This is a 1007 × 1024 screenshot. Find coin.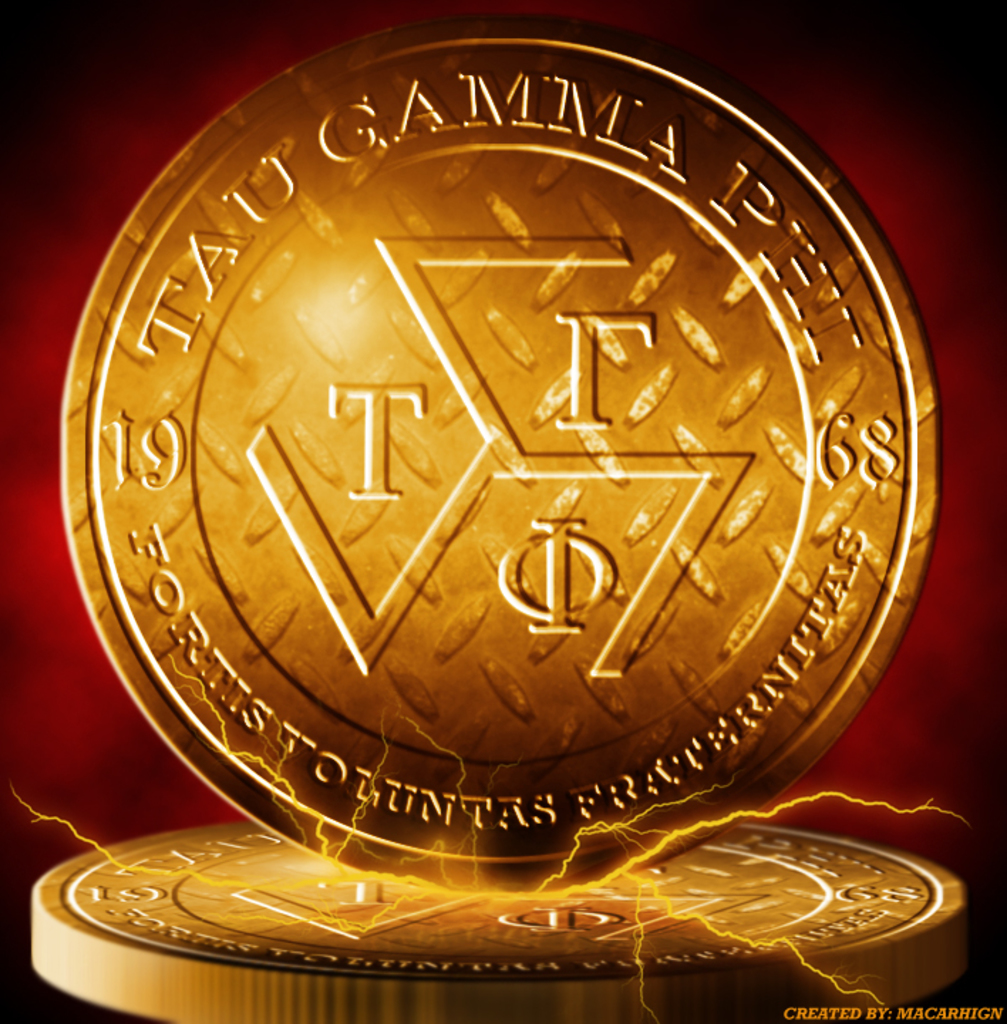
Bounding box: x1=27 y1=818 x2=976 y2=1023.
